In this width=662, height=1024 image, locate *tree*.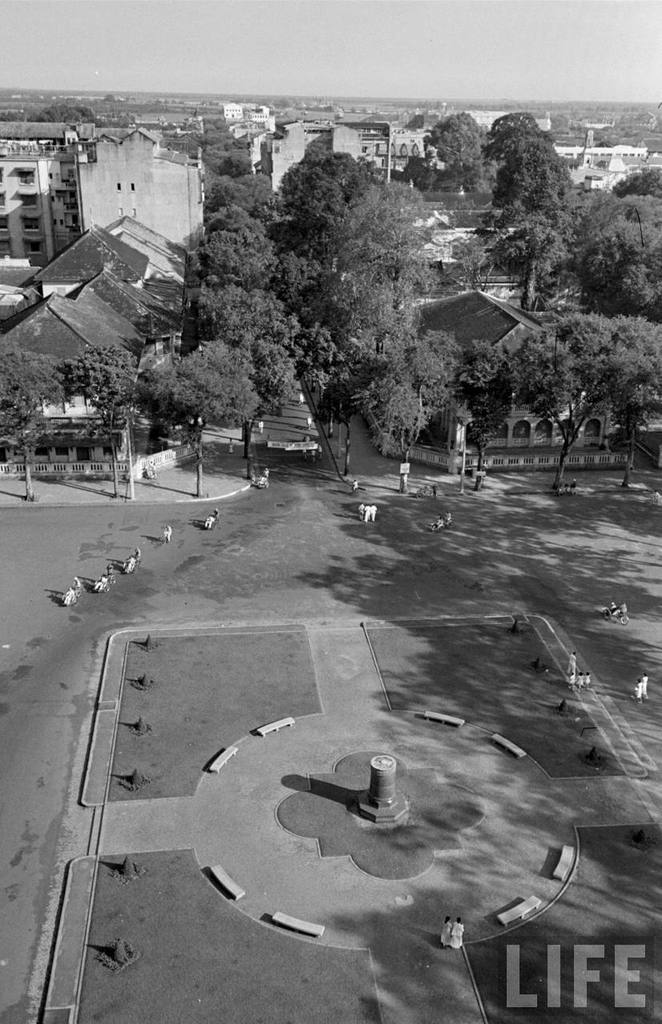
Bounding box: 601,318,661,489.
